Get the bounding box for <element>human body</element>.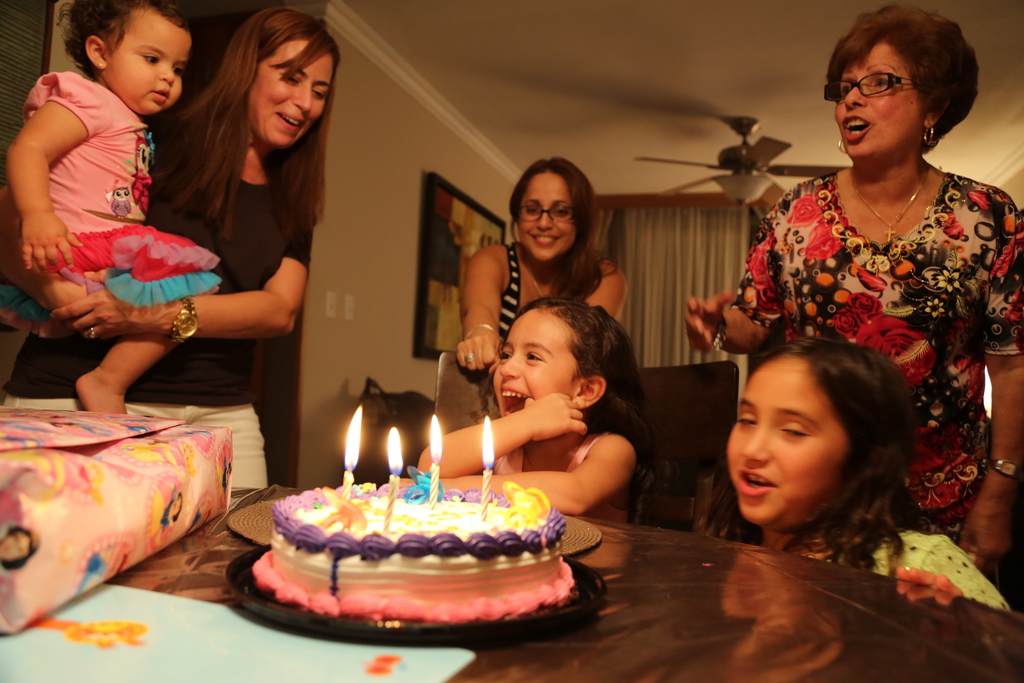
414 297 635 520.
